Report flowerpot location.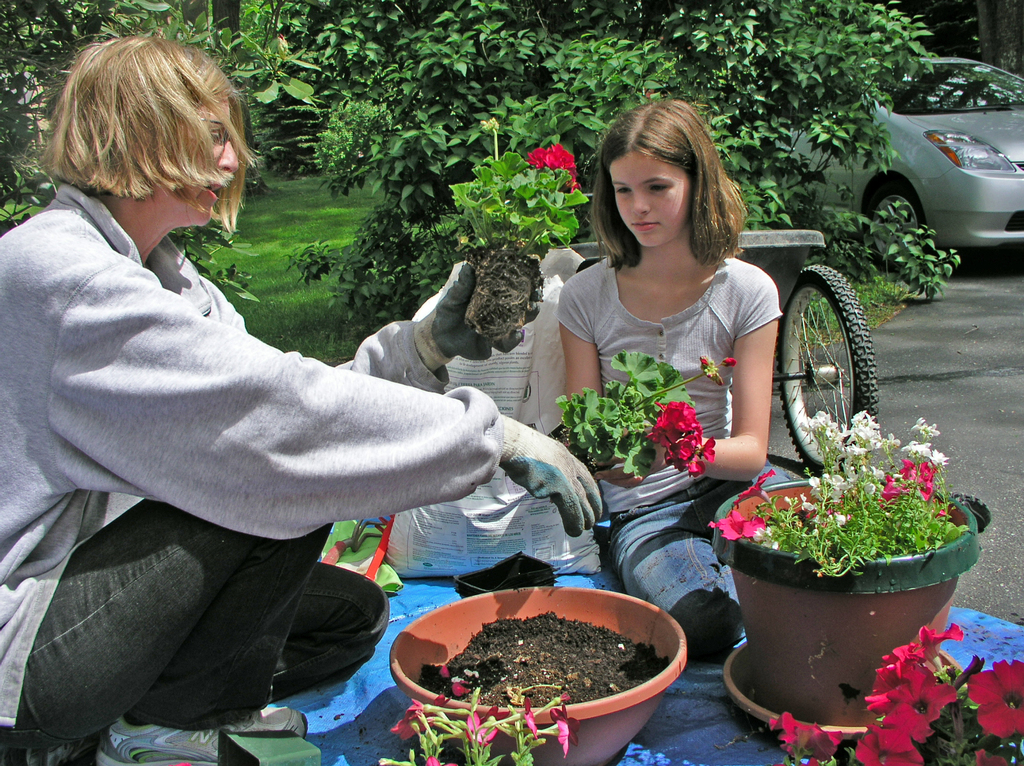
Report: (389, 582, 687, 765).
